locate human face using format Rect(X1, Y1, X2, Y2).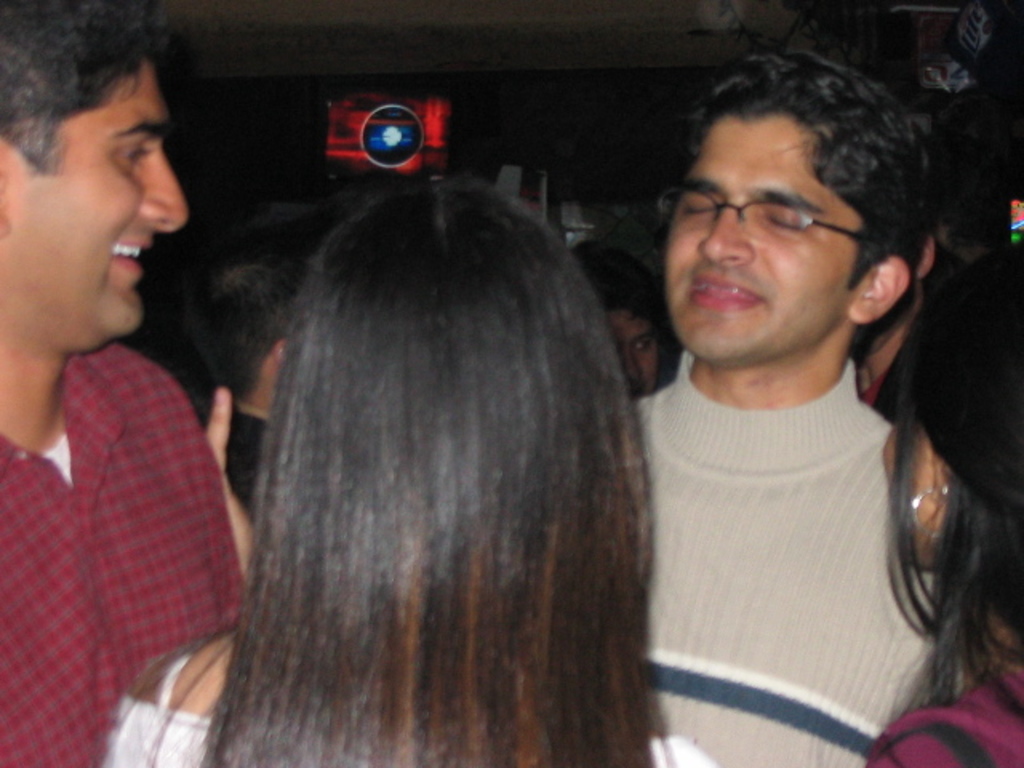
Rect(11, 51, 189, 336).
